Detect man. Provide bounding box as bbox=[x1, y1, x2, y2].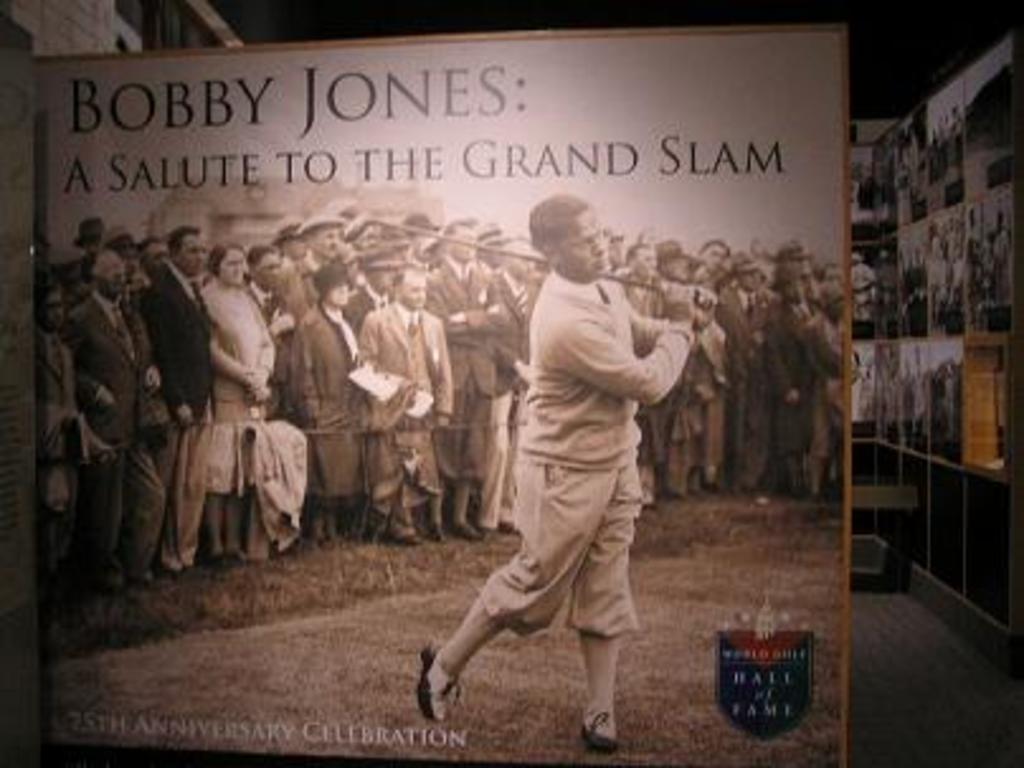
bbox=[142, 221, 213, 568].
